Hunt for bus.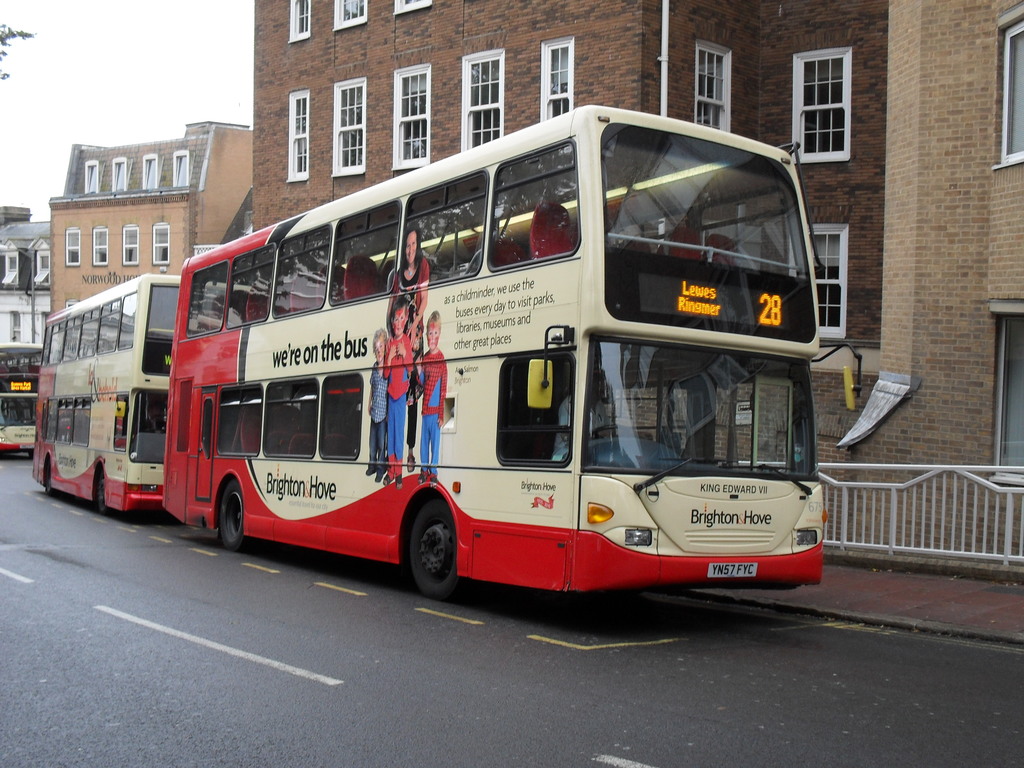
Hunted down at crop(159, 107, 860, 602).
